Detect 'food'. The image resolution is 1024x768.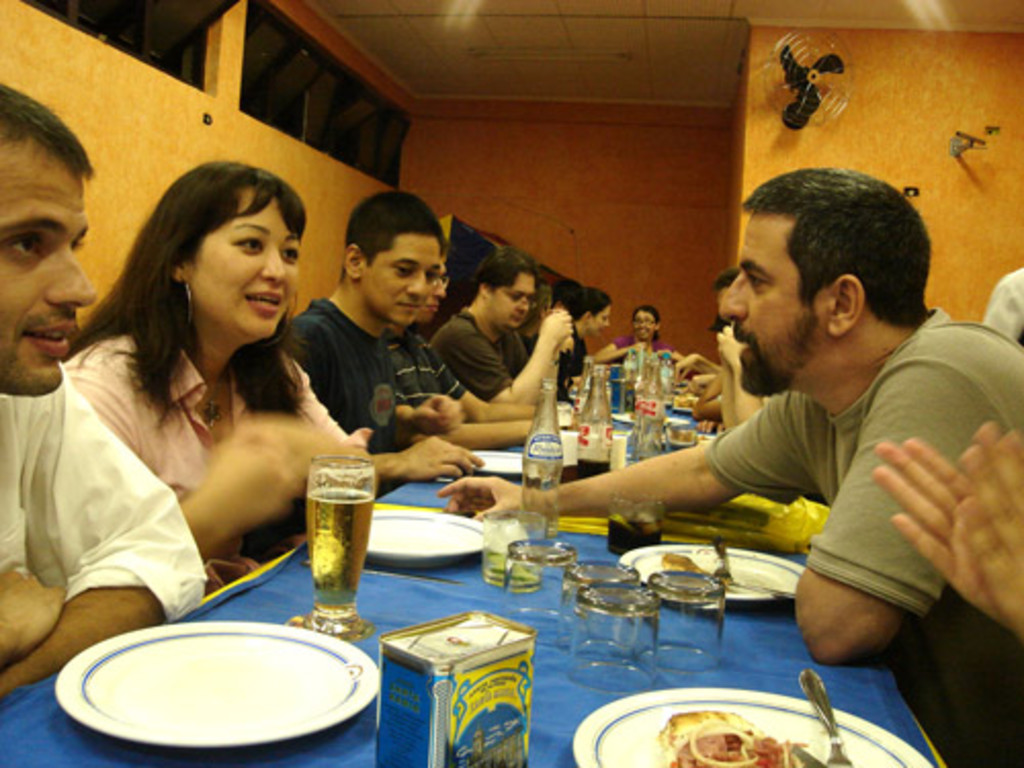
(left=662, top=549, right=717, bottom=582).
